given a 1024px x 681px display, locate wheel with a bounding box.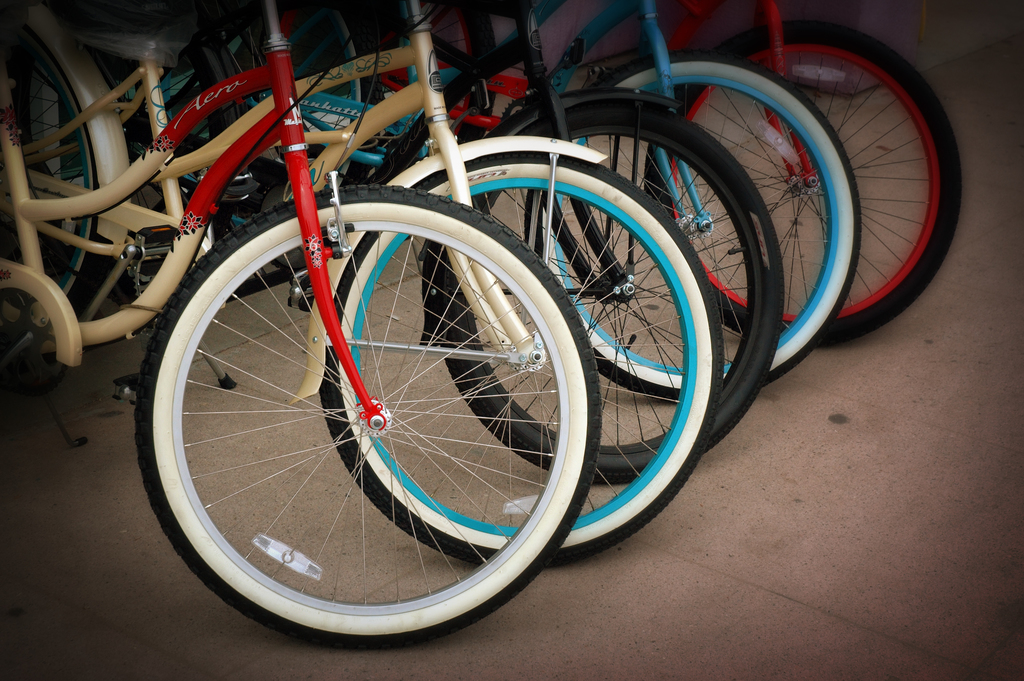
Located: [left=324, top=135, right=725, bottom=562].
